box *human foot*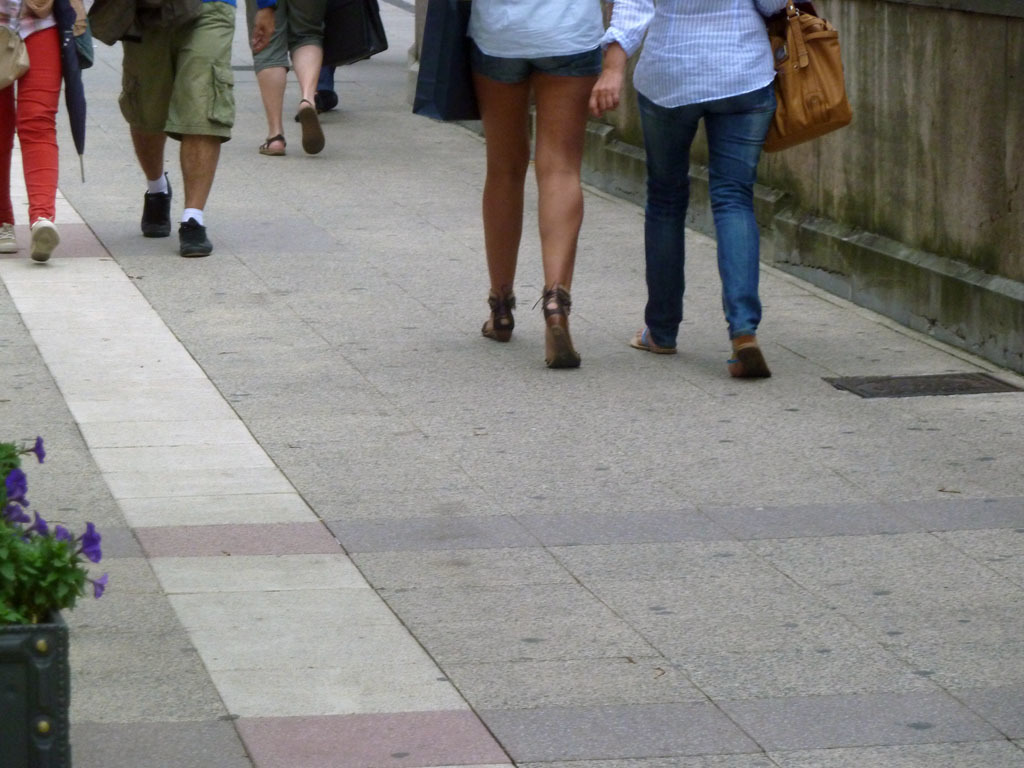
bbox(262, 127, 283, 152)
